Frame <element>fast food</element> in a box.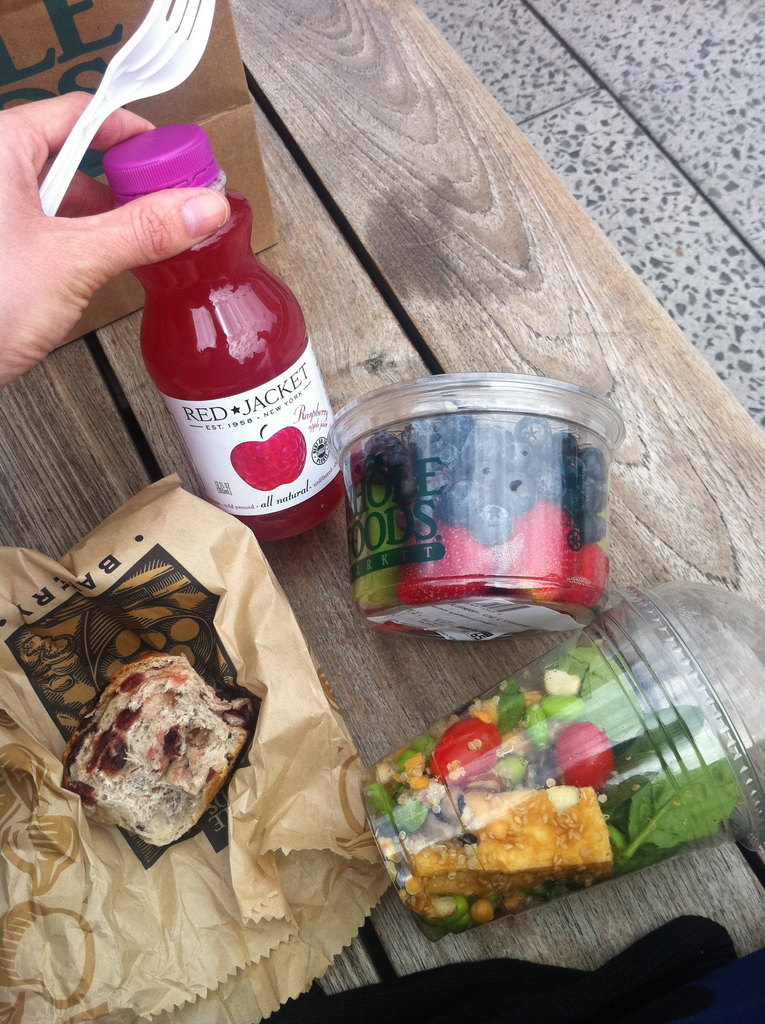
BBox(63, 652, 250, 853).
